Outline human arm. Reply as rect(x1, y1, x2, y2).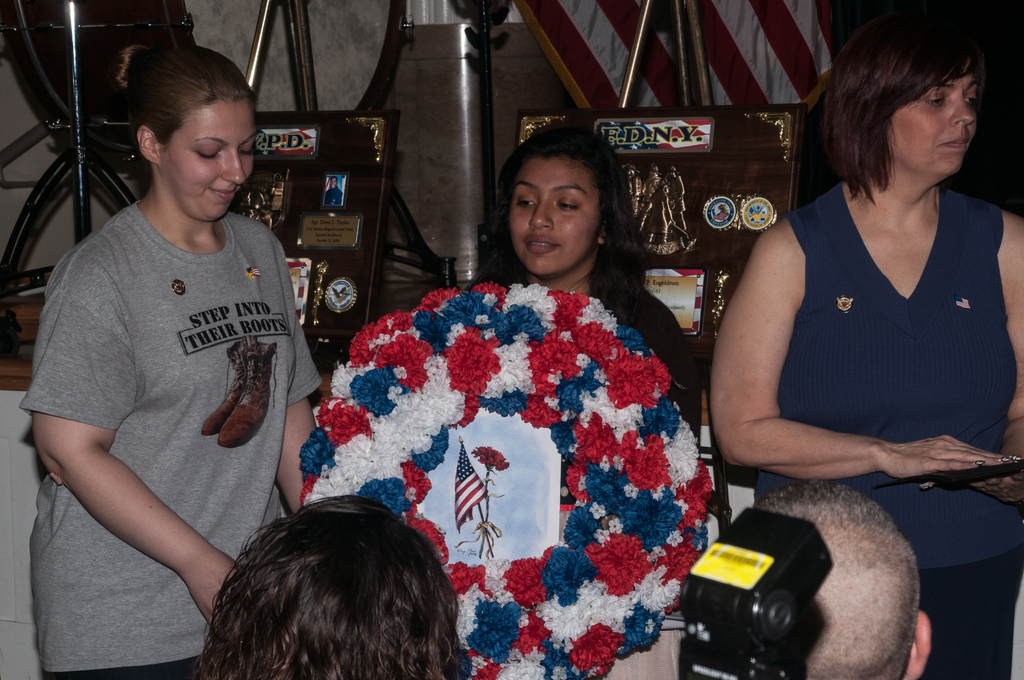
rect(29, 254, 246, 628).
